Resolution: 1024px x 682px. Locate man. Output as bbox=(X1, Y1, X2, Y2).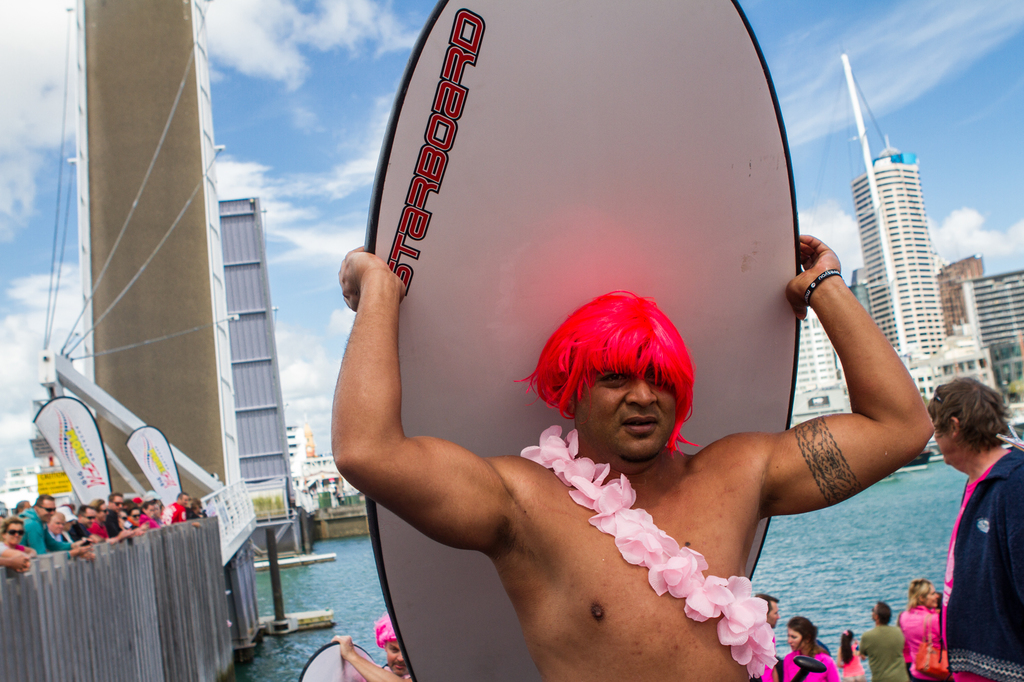
bbox=(104, 492, 124, 538).
